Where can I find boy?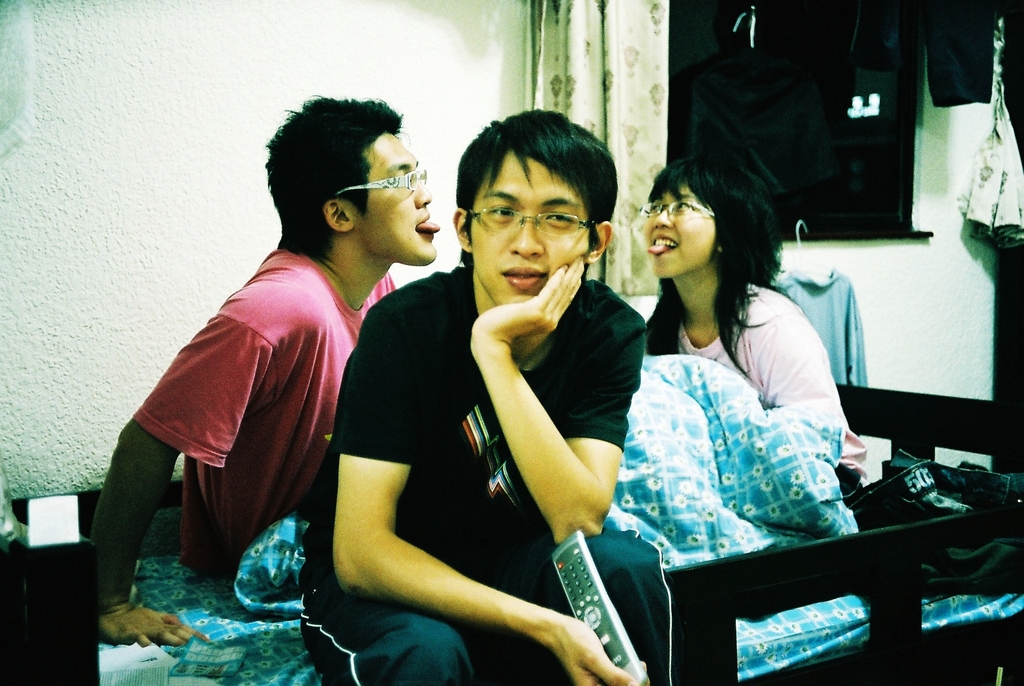
You can find it at pyautogui.locateOnScreen(295, 104, 684, 685).
